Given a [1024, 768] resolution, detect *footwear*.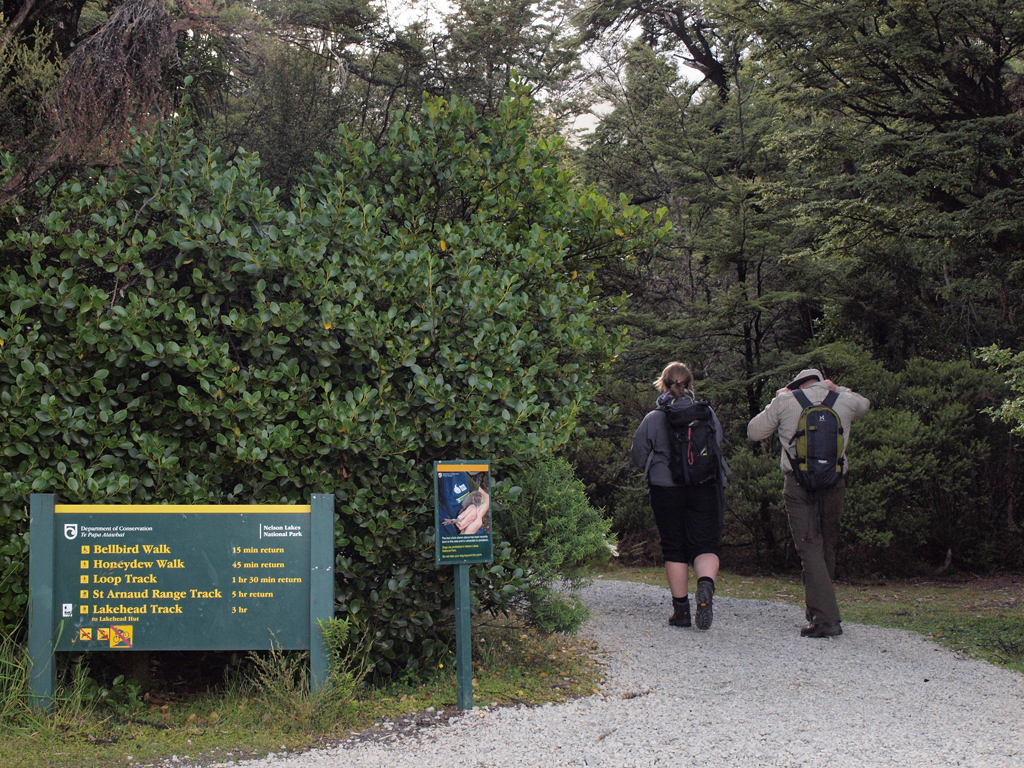
region(692, 583, 713, 627).
